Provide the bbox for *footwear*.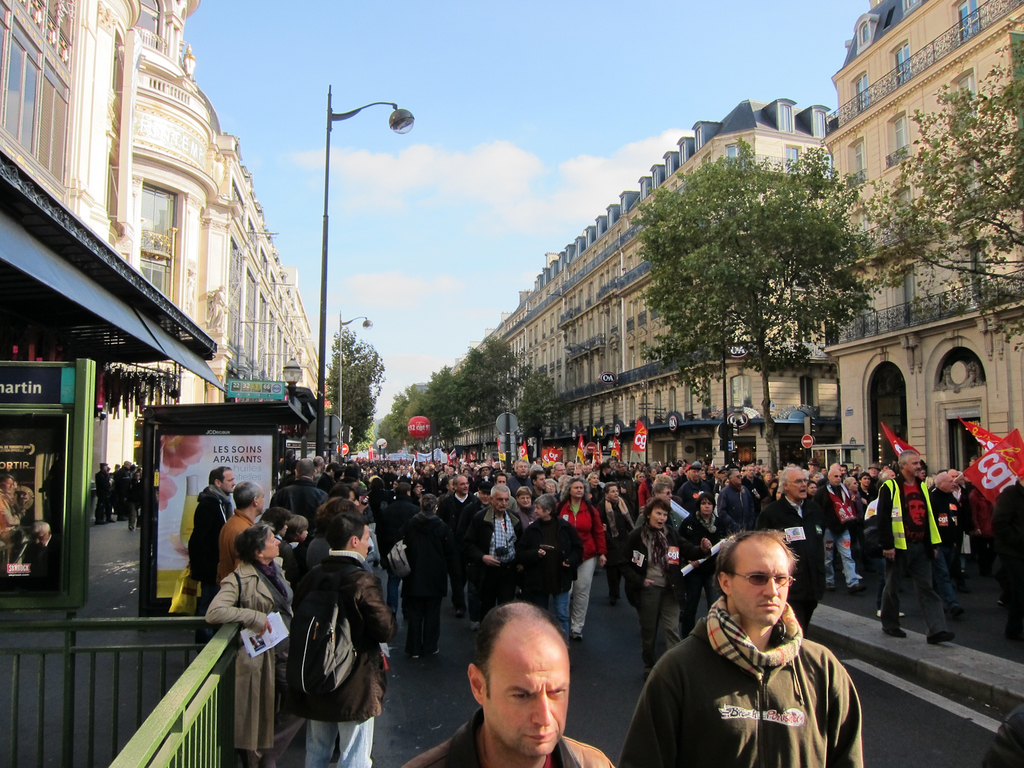
select_region(456, 609, 465, 622).
